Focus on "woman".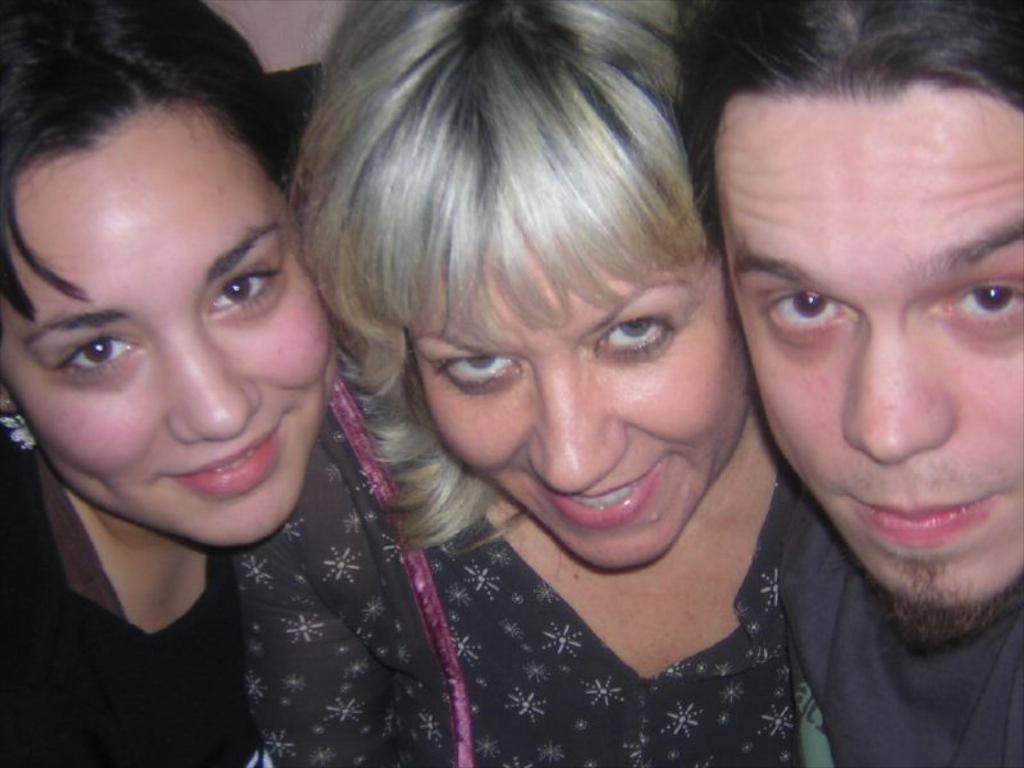
Focused at <box>0,0,339,767</box>.
